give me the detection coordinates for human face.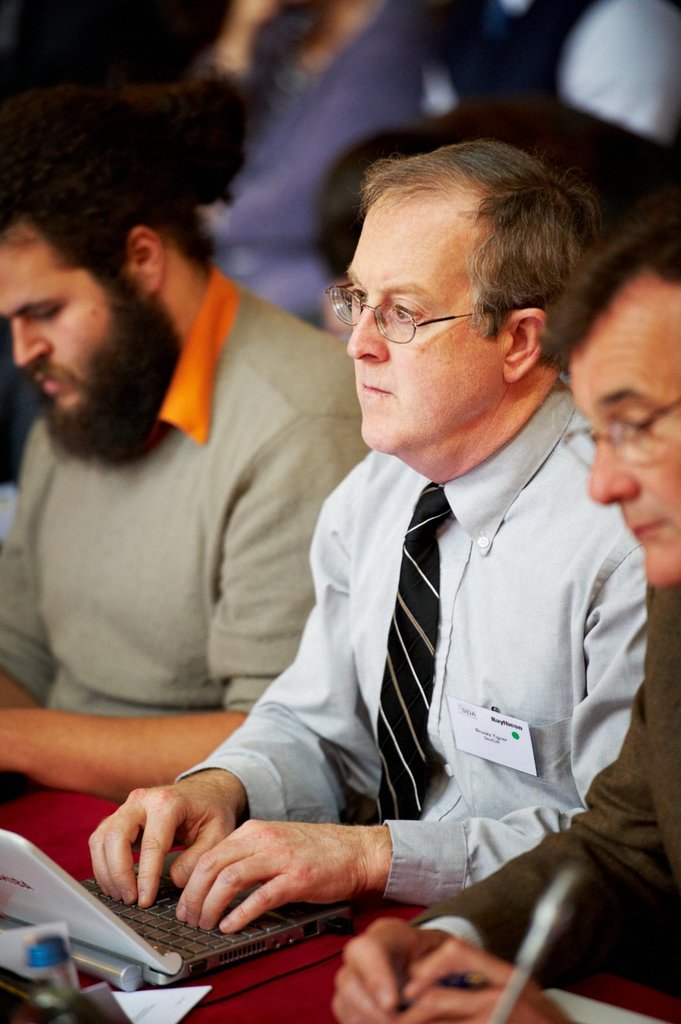
l=348, t=176, r=505, b=456.
